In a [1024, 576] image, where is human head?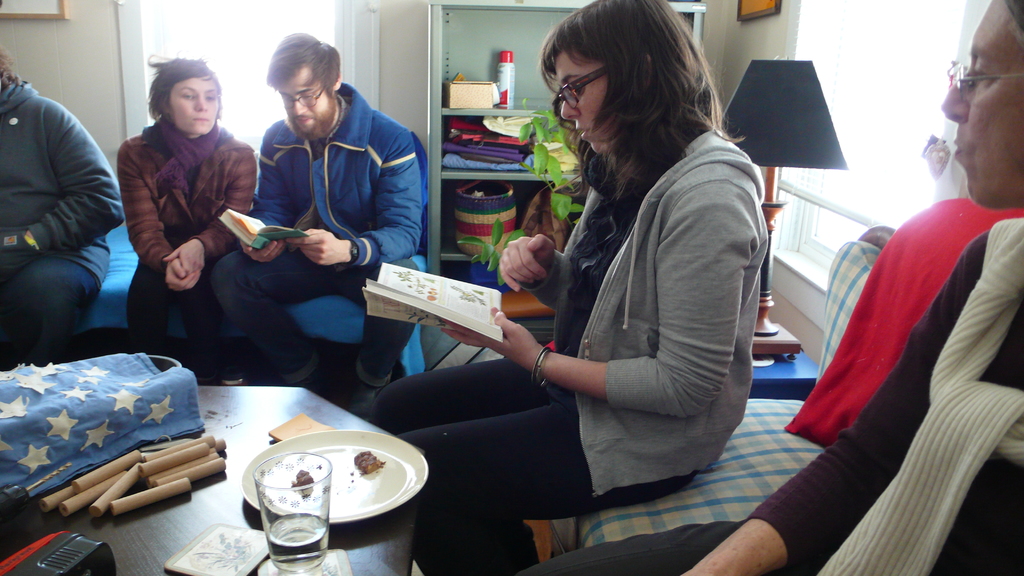
x1=269, y1=32, x2=340, y2=133.
